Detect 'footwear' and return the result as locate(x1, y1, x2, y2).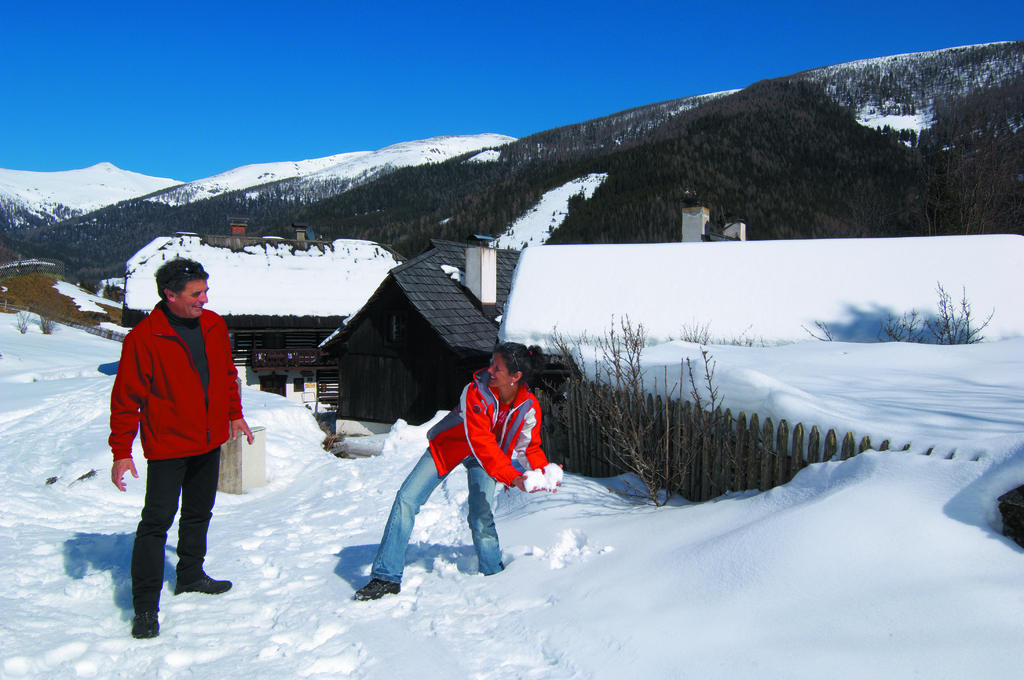
locate(131, 609, 161, 640).
